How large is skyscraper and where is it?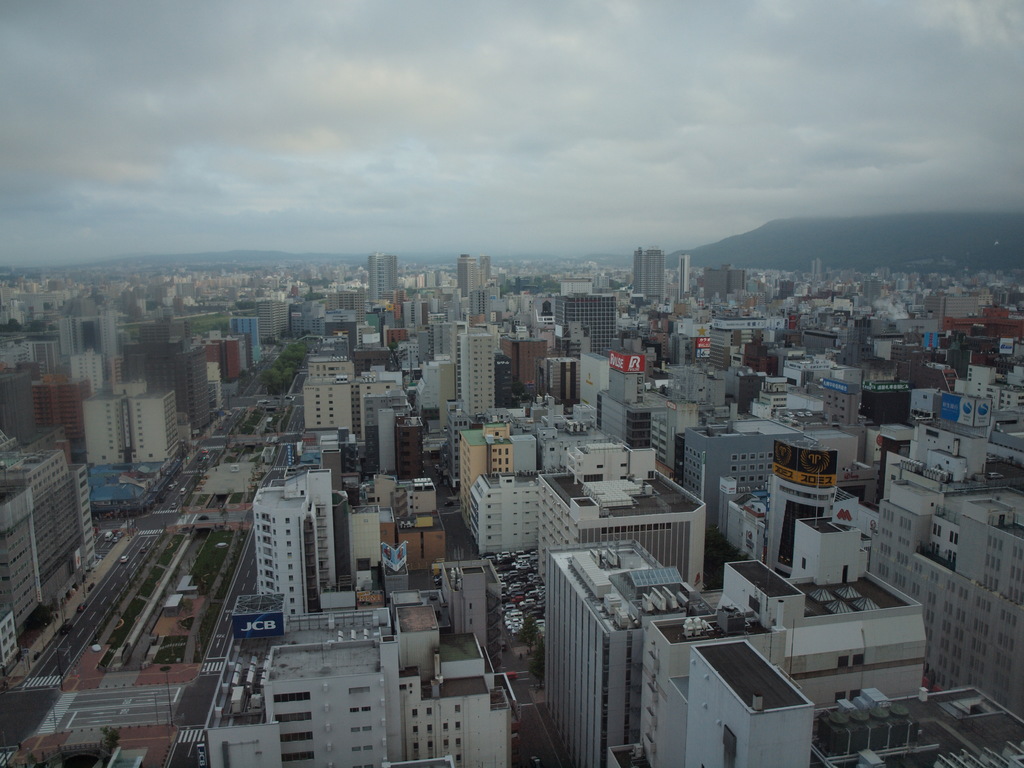
Bounding box: 675,255,689,297.
